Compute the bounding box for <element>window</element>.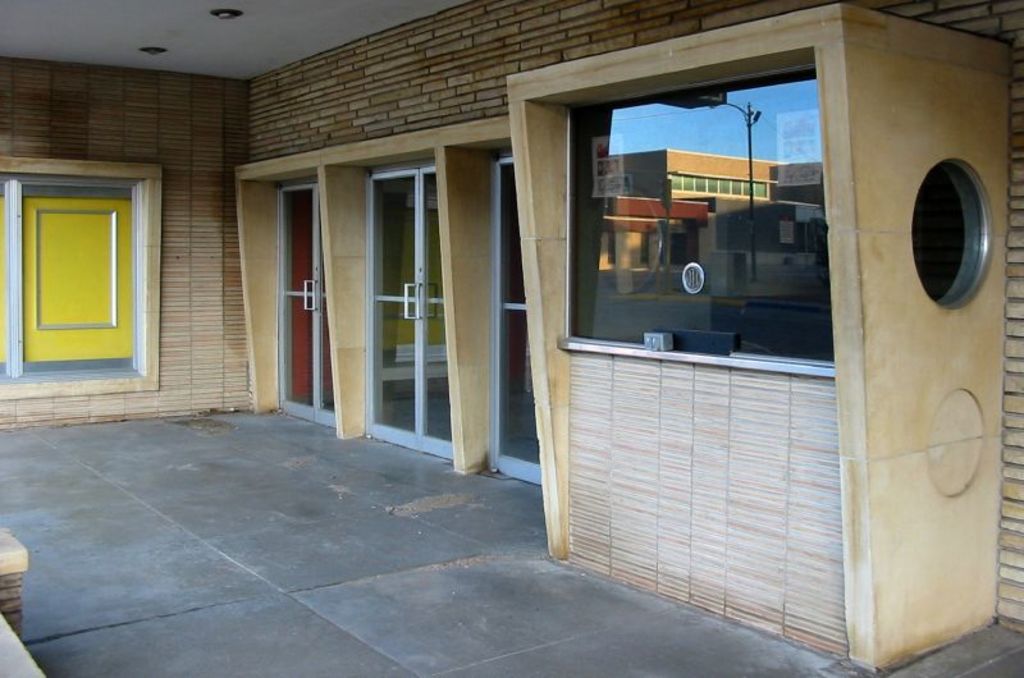
550, 50, 842, 382.
